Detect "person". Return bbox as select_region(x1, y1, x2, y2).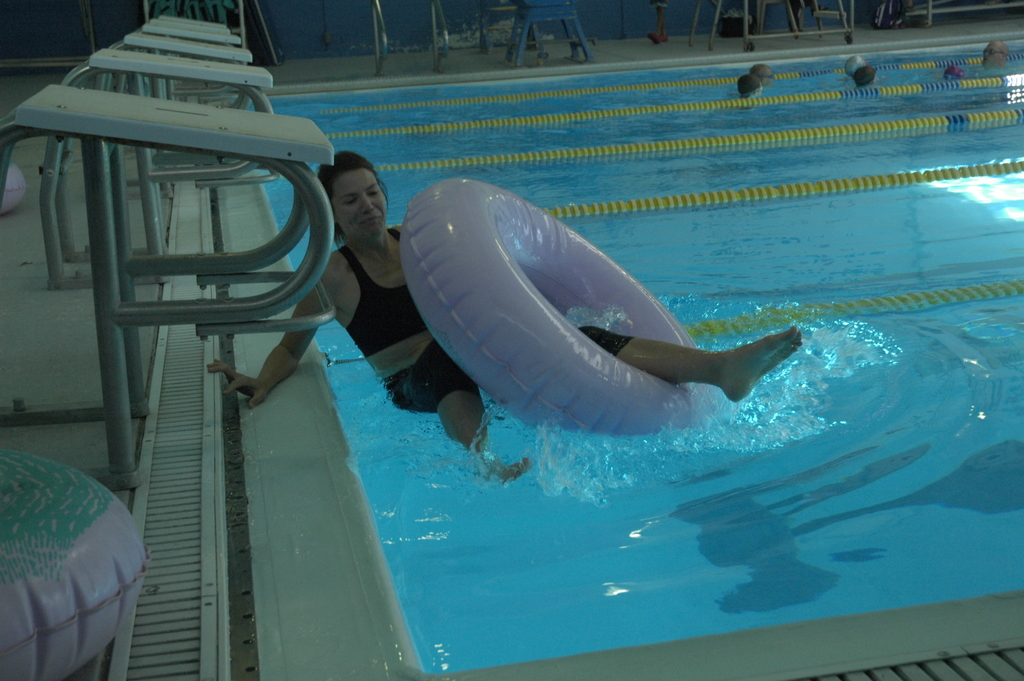
select_region(202, 150, 805, 485).
